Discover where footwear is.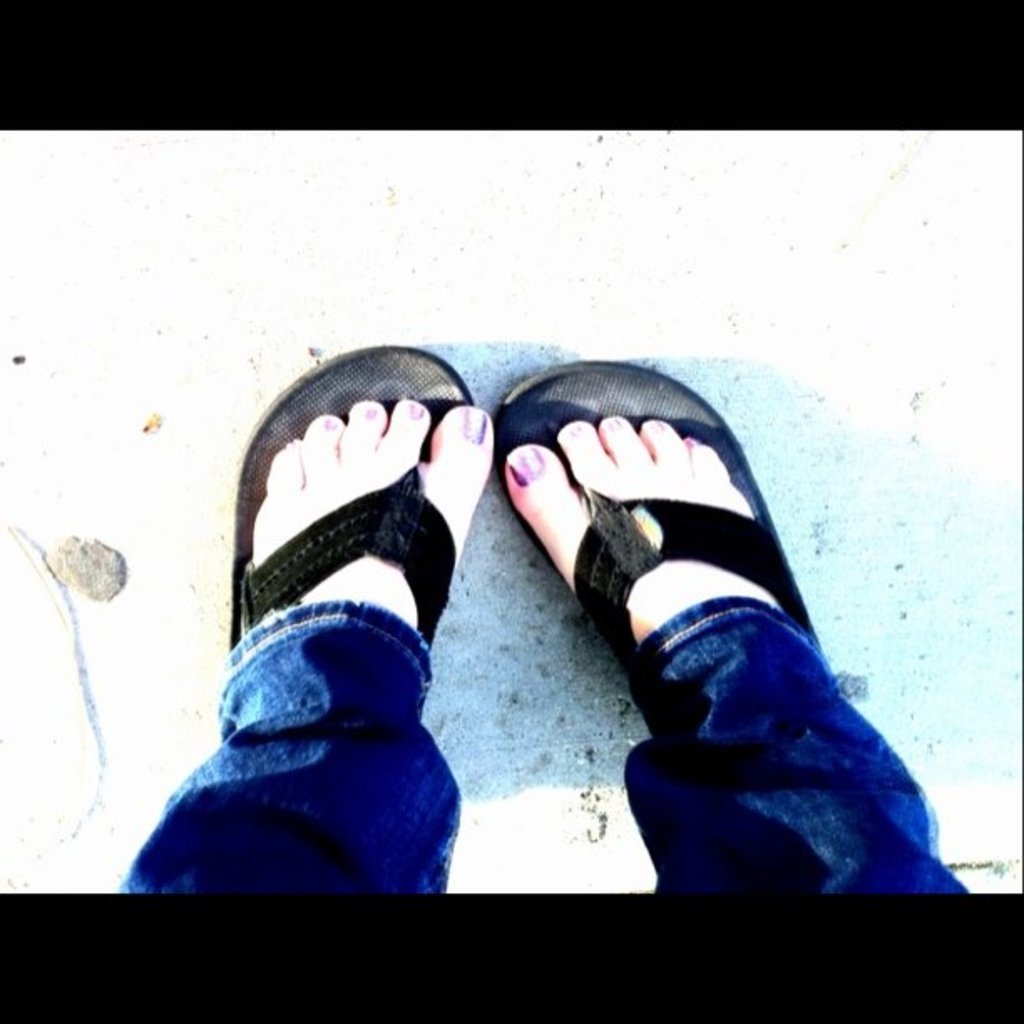
Discovered at <box>223,381,492,688</box>.
